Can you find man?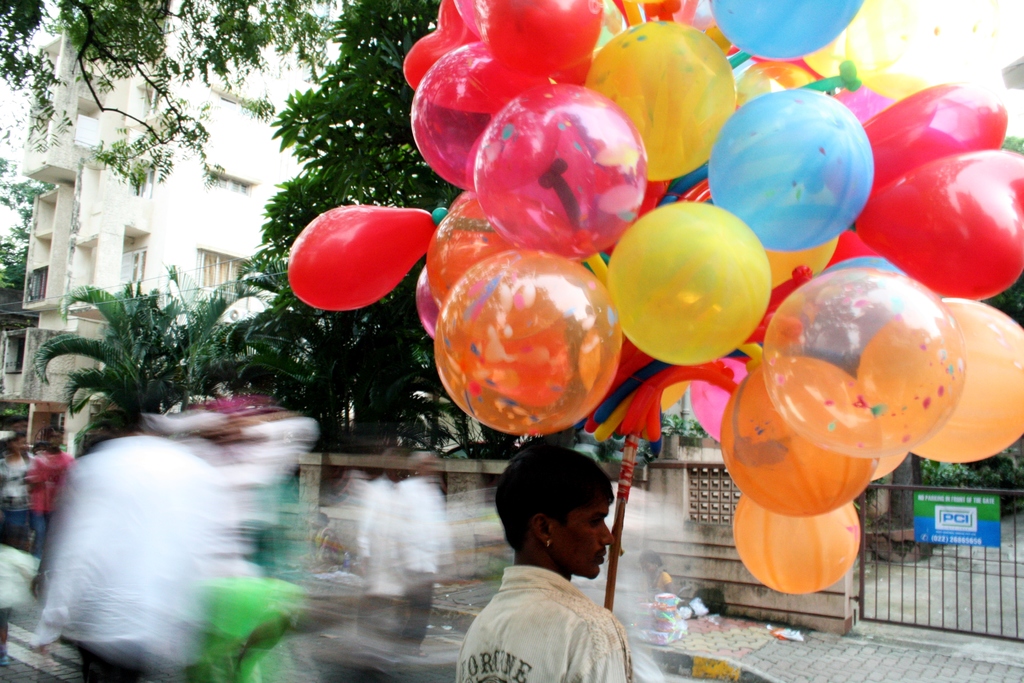
Yes, bounding box: detection(28, 425, 80, 592).
